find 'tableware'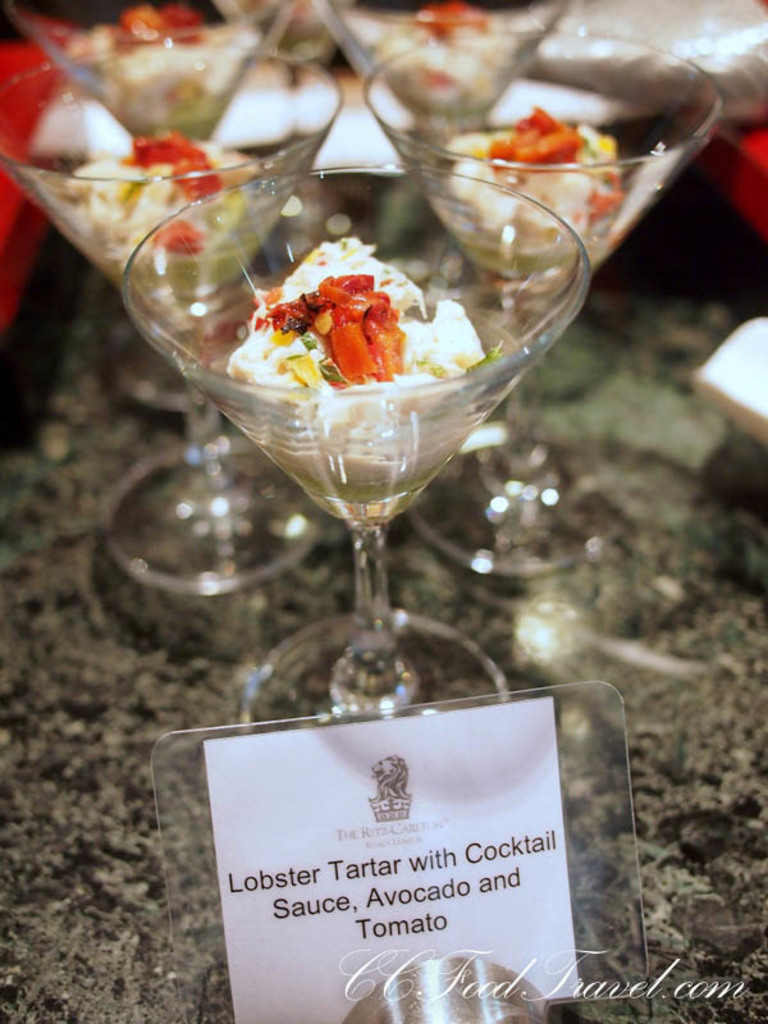
select_region(1, 0, 298, 421)
